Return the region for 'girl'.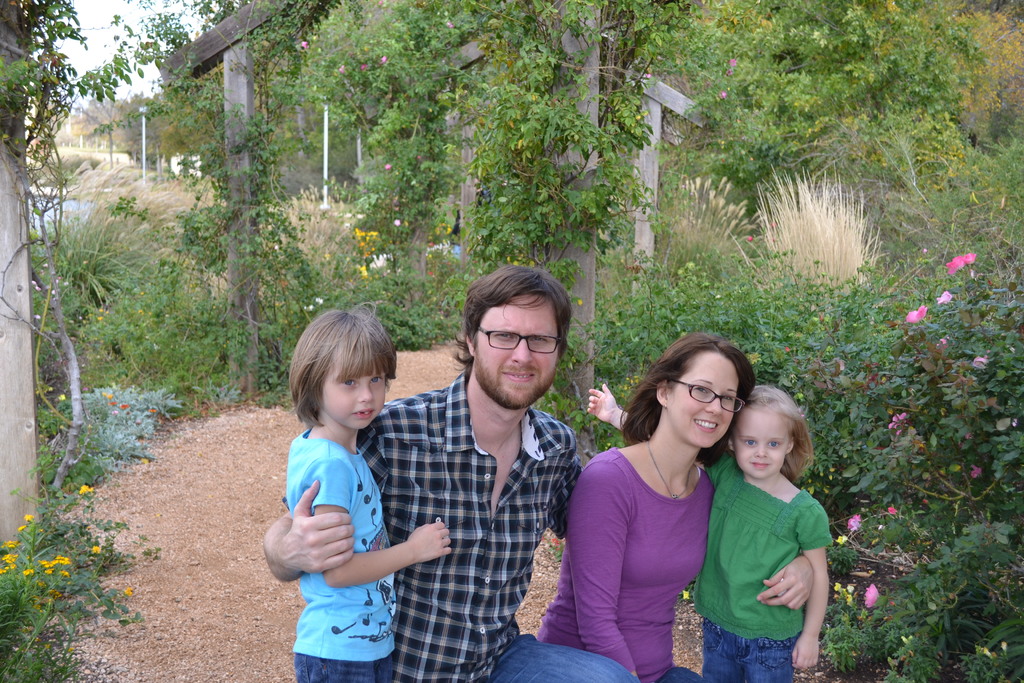
284 302 452 682.
